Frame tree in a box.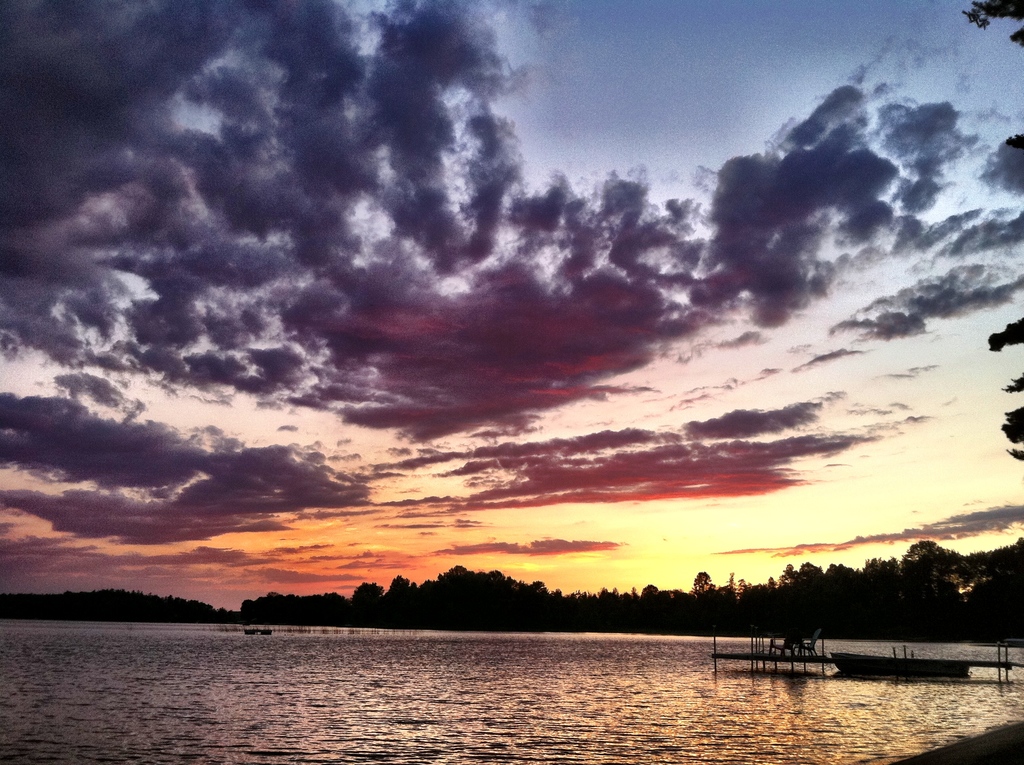
<box>638,584,659,631</box>.
